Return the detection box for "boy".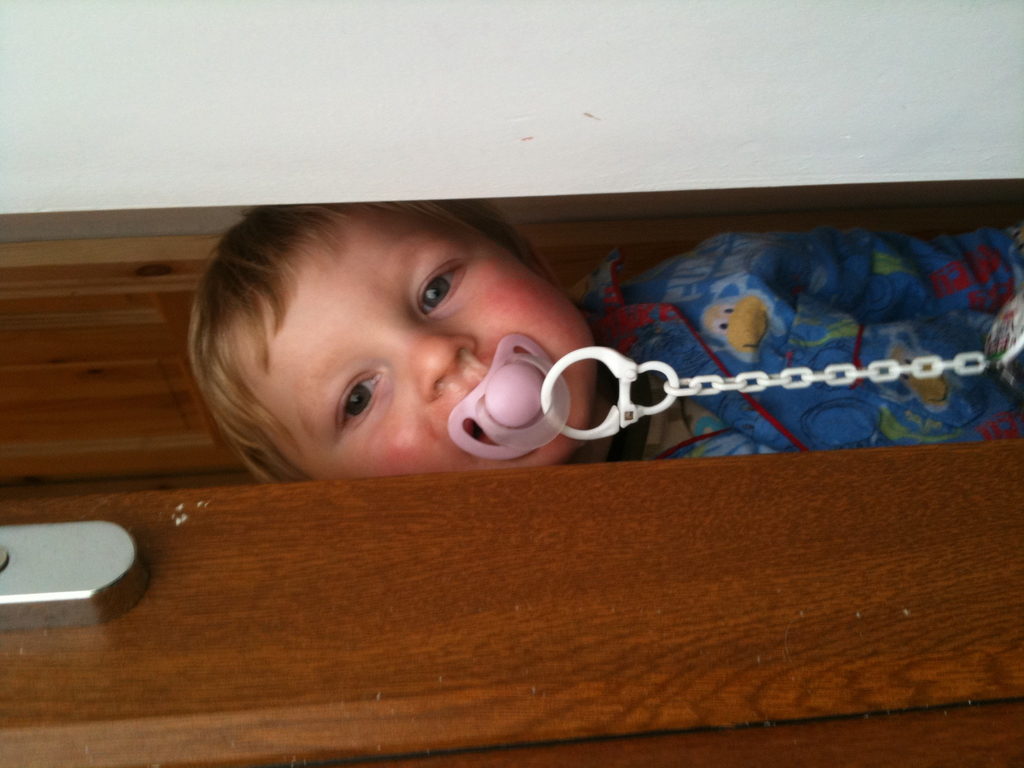
[left=185, top=193, right=1023, bottom=481].
